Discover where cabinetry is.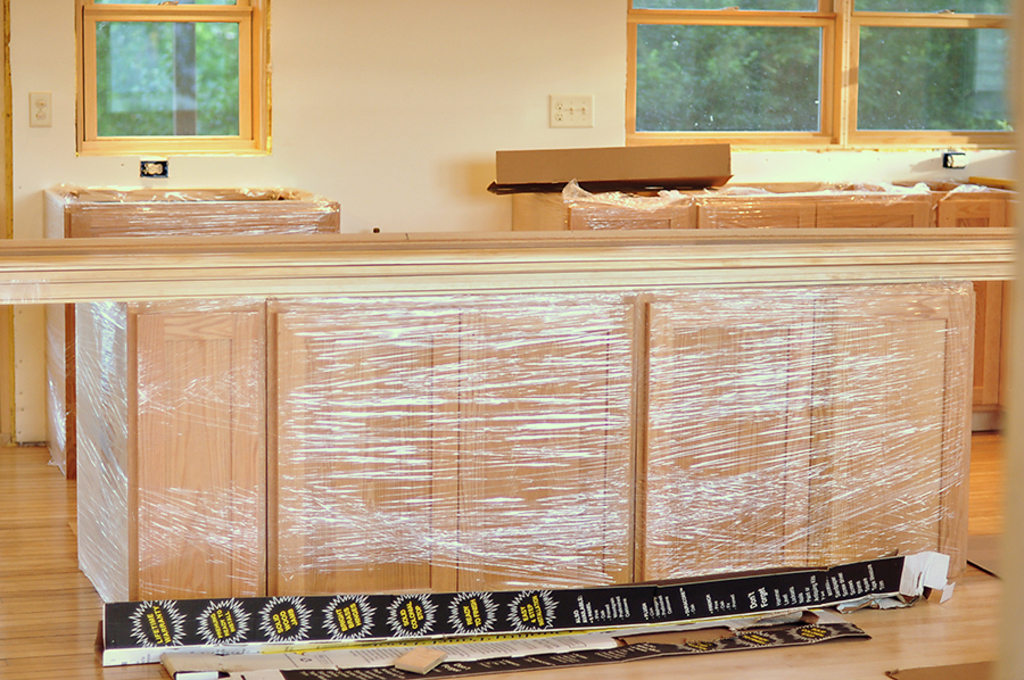
Discovered at (left=67, top=233, right=986, bottom=629).
